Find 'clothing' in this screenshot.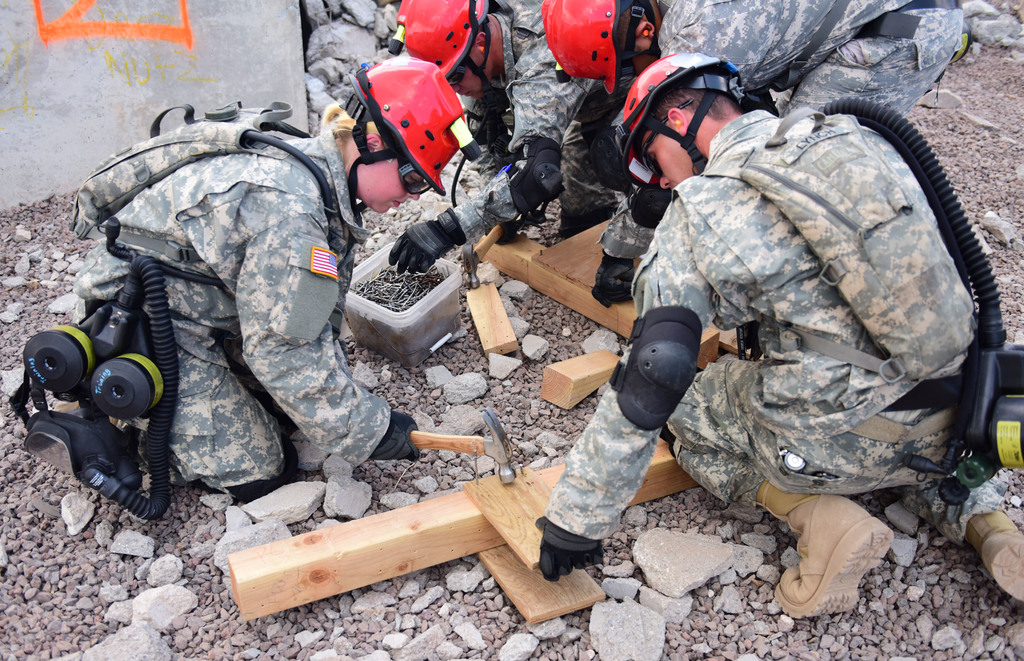
The bounding box for 'clothing' is (x1=66, y1=110, x2=394, y2=505).
